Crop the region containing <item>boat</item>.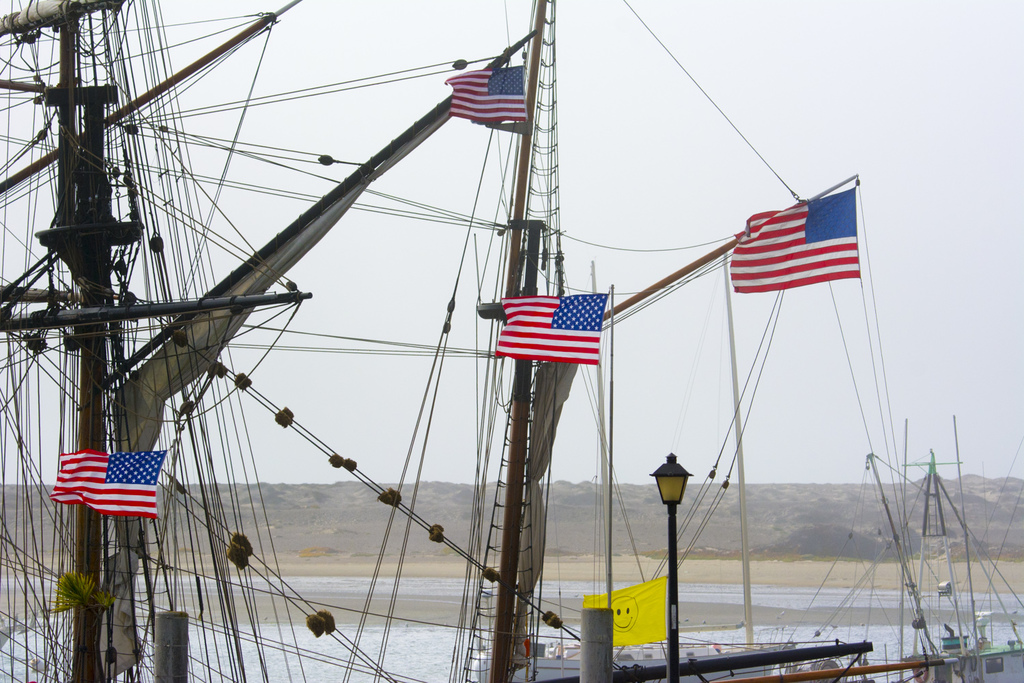
Crop region: (x1=900, y1=414, x2=1023, y2=682).
